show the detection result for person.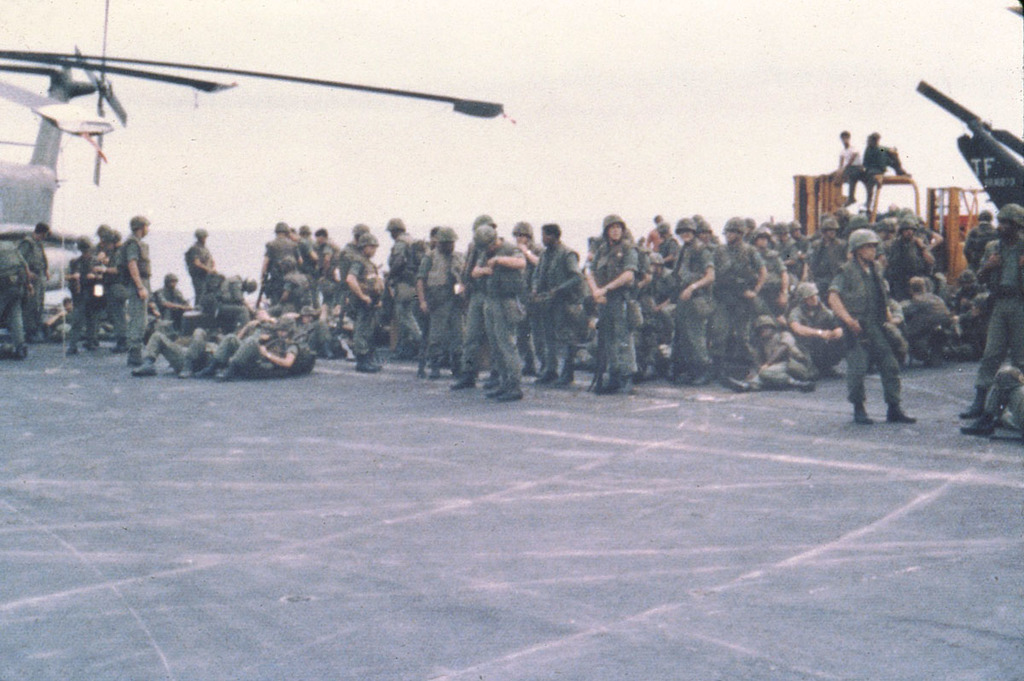
{"left": 527, "top": 224, "right": 584, "bottom": 377}.
